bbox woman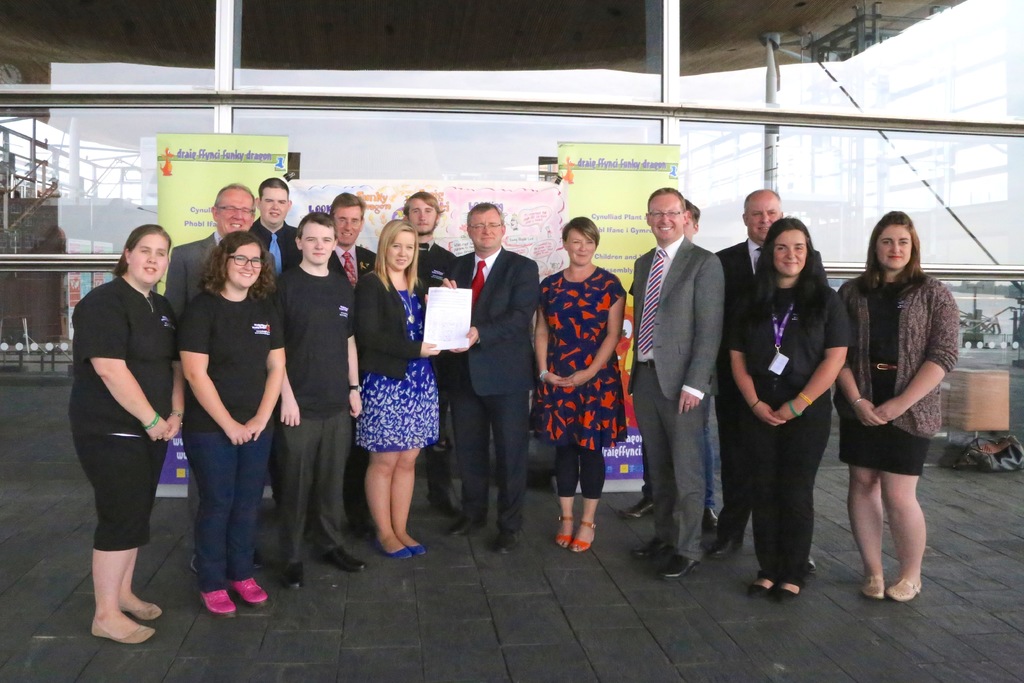
<region>179, 233, 286, 616</region>
